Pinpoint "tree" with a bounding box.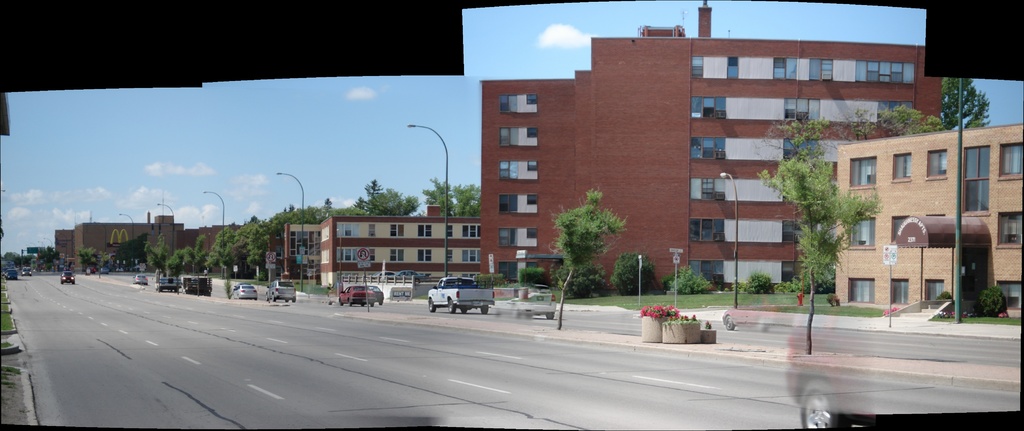
BBox(759, 155, 878, 343).
